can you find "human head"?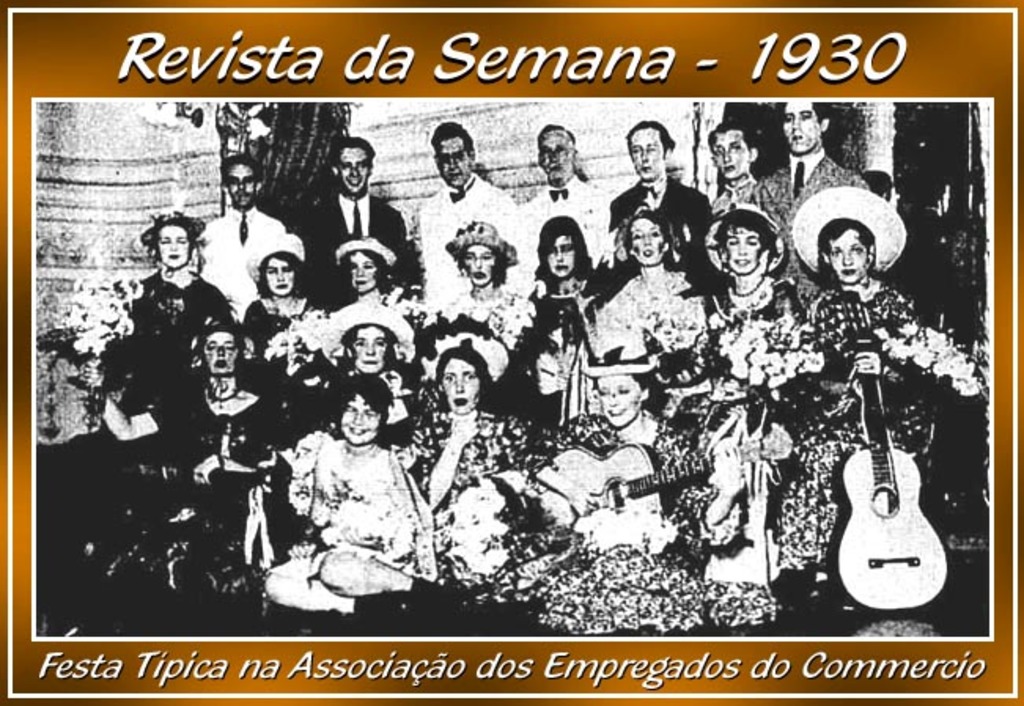
Yes, bounding box: x1=536, y1=209, x2=585, y2=281.
